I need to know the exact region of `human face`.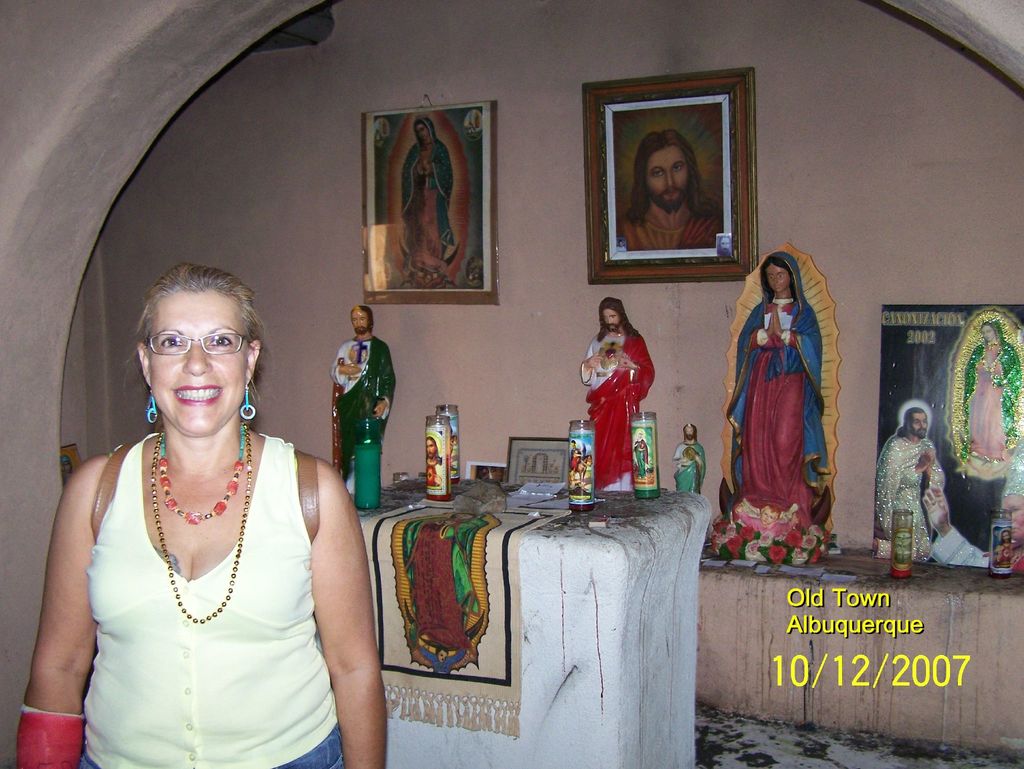
Region: [left=982, top=322, right=993, bottom=342].
